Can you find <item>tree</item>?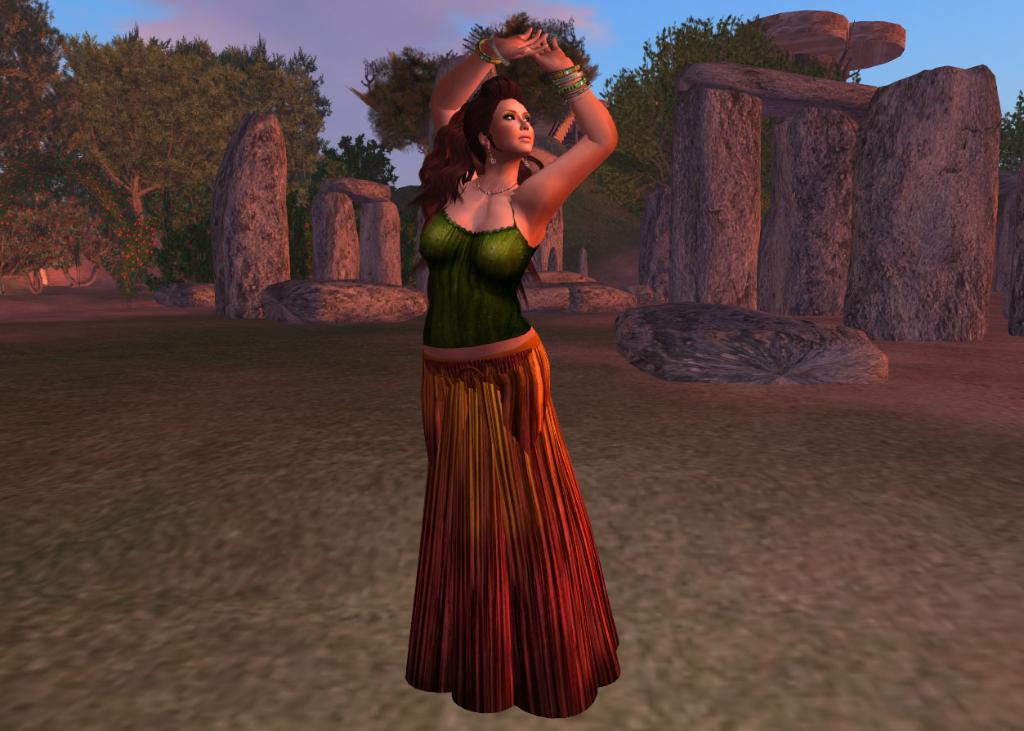
Yes, bounding box: x1=310 y1=127 x2=405 y2=211.
